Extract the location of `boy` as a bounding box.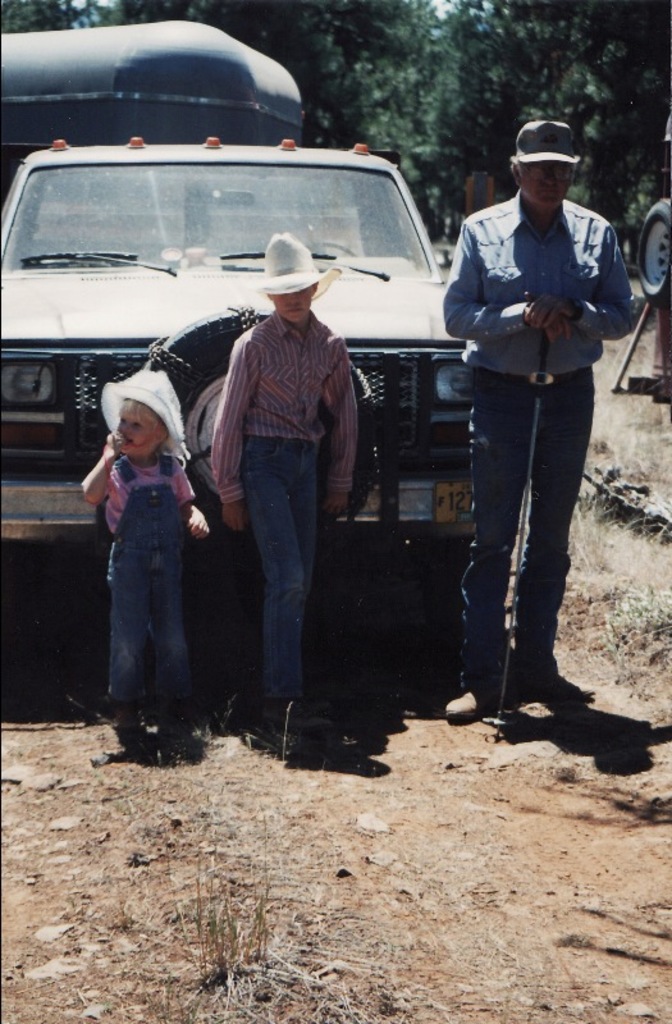
(x1=211, y1=232, x2=357, y2=728).
